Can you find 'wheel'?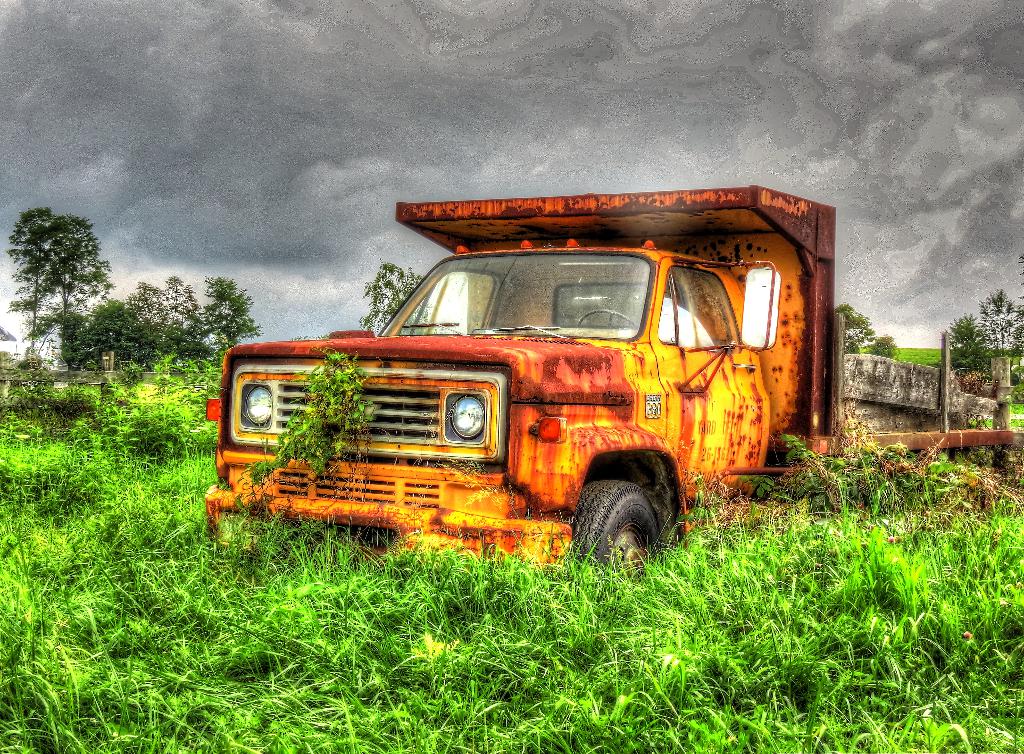
Yes, bounding box: bbox=(566, 474, 668, 565).
